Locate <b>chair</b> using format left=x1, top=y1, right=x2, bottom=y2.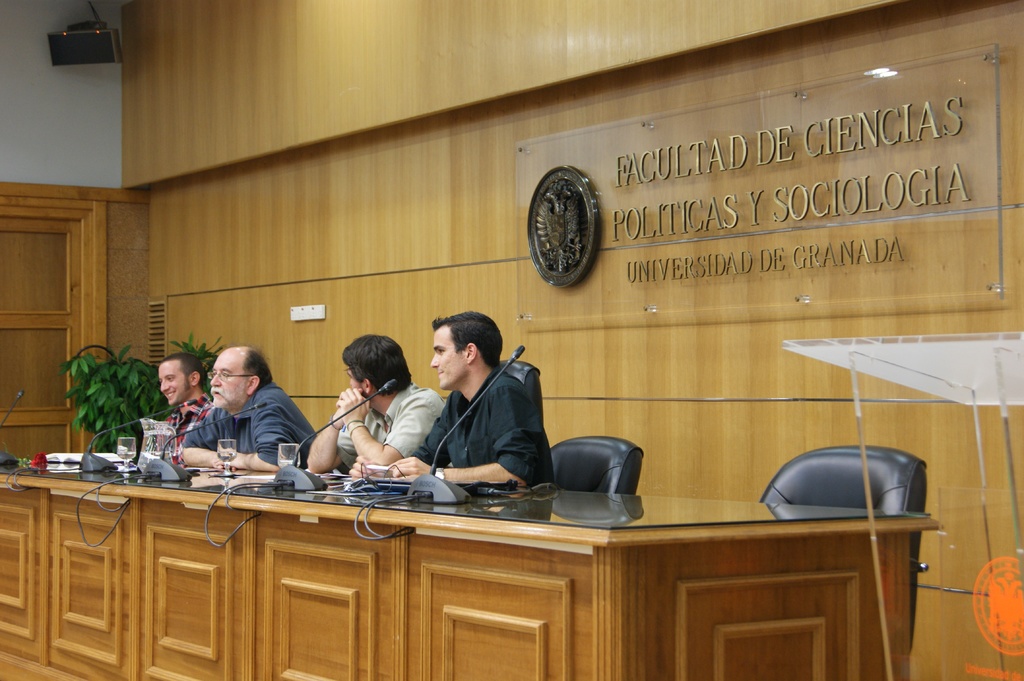
left=495, top=356, right=545, bottom=429.
